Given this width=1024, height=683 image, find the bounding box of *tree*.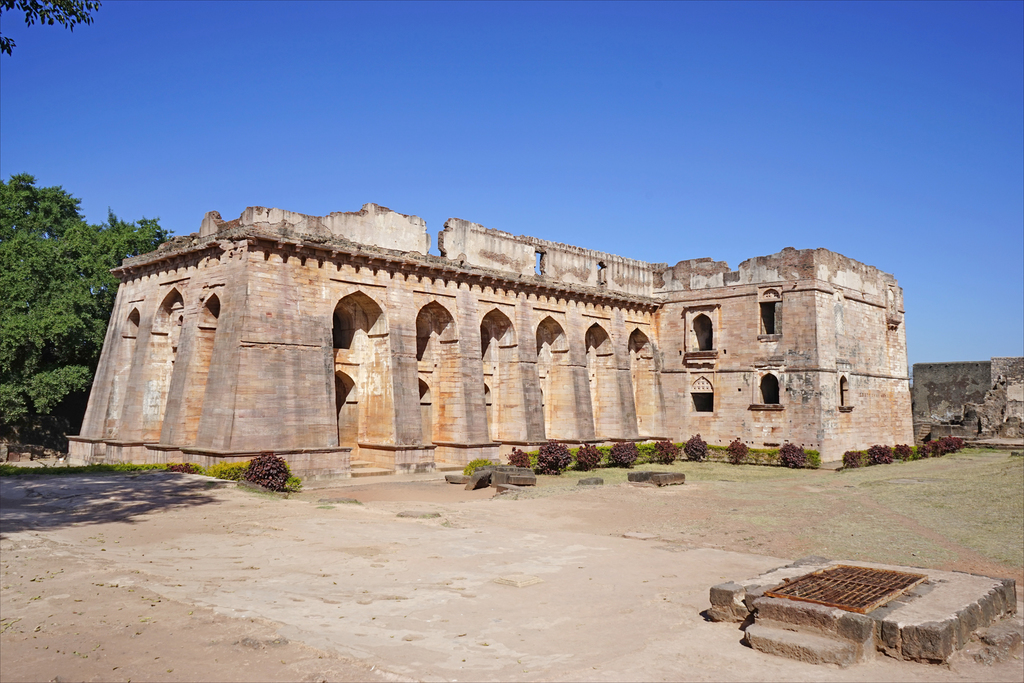
[left=0, top=176, right=153, bottom=466].
